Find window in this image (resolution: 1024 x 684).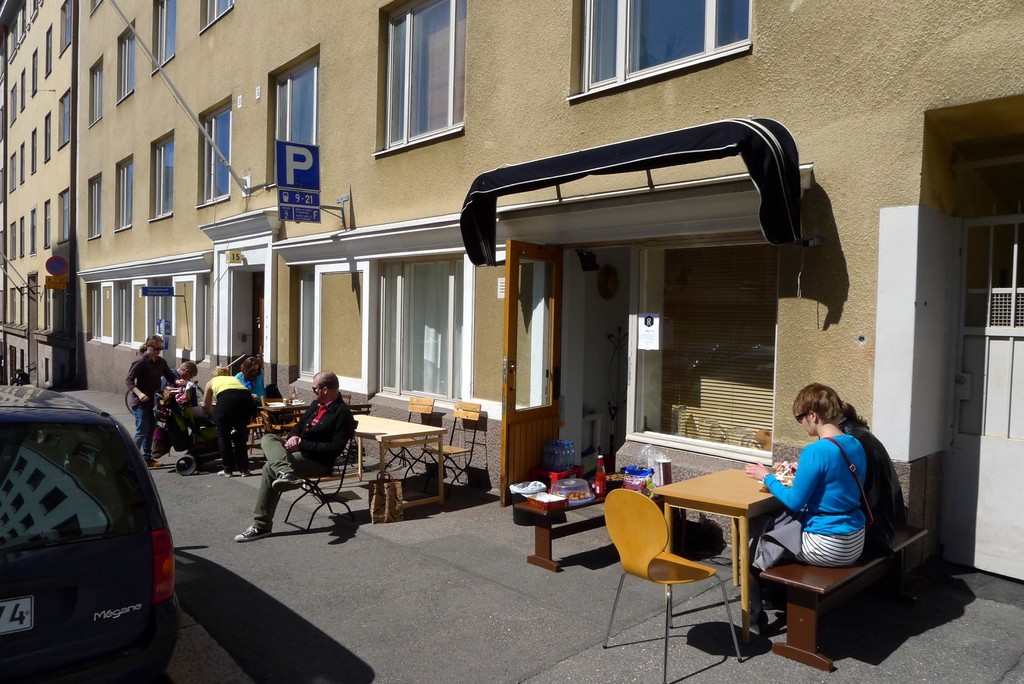
(x1=6, y1=22, x2=24, y2=68).
